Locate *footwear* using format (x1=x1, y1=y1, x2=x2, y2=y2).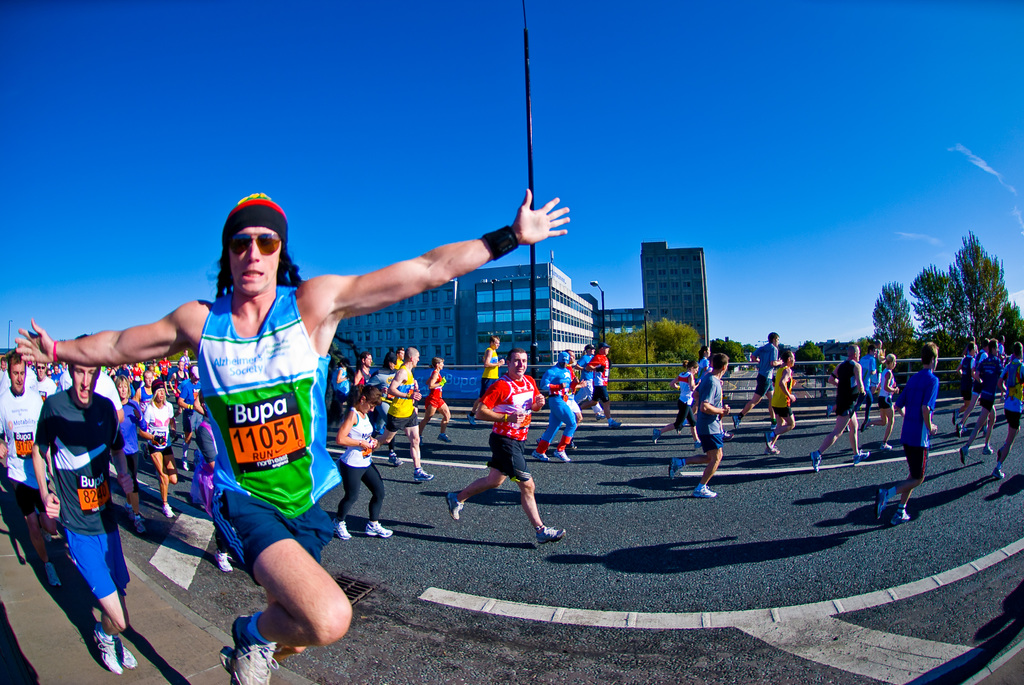
(x1=811, y1=452, x2=822, y2=474).
